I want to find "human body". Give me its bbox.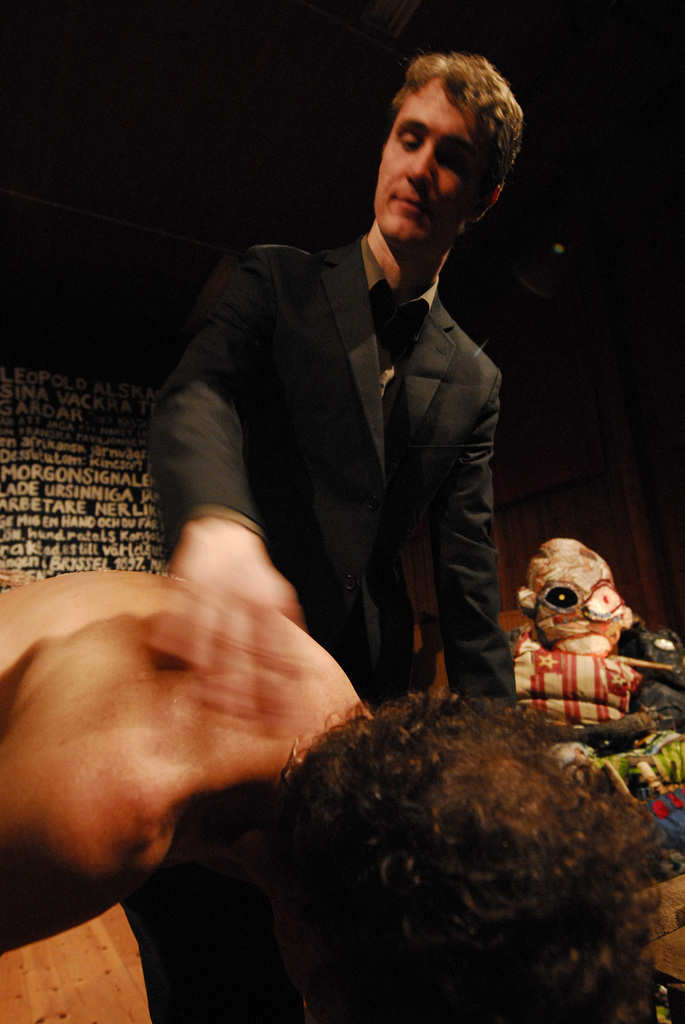
x1=138, y1=48, x2=545, y2=908.
